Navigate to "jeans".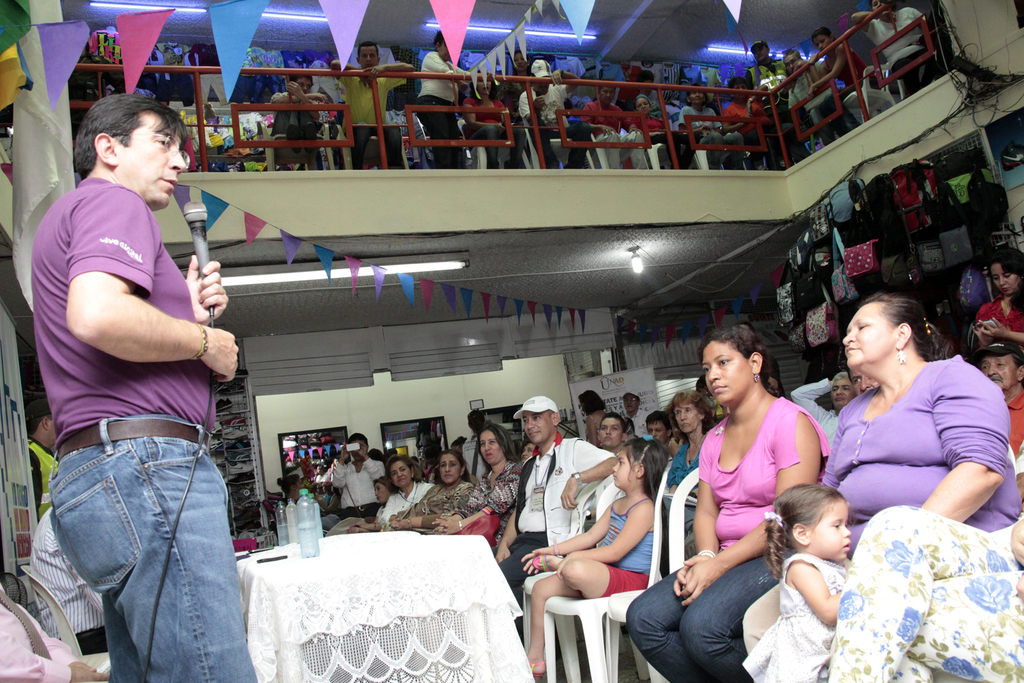
Navigation target: {"left": 274, "top": 98, "right": 312, "bottom": 153}.
